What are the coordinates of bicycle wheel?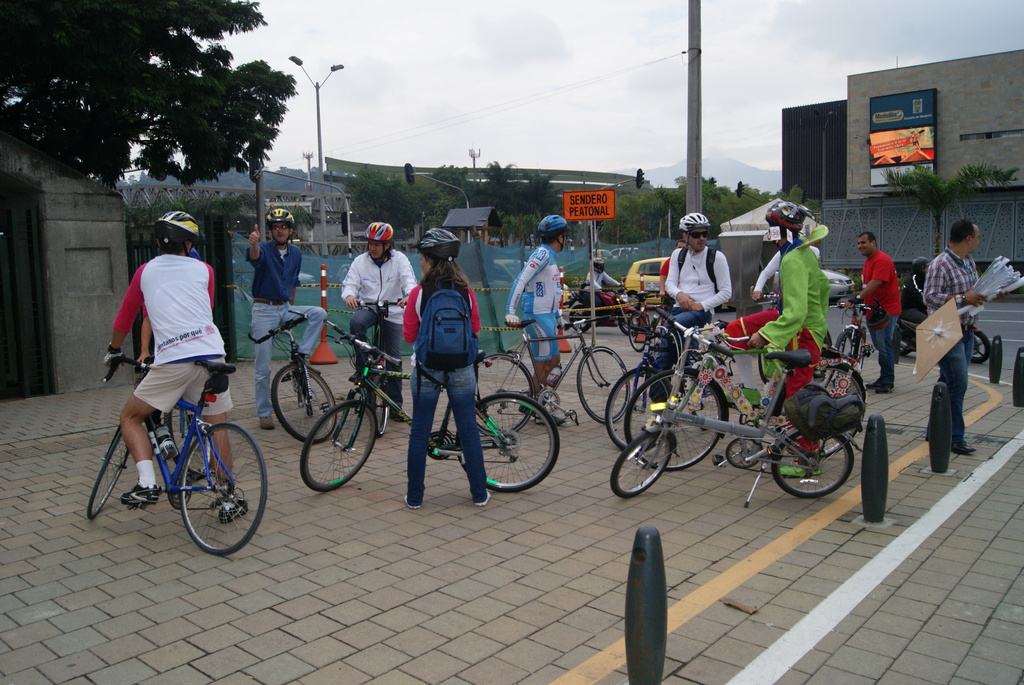
bbox(576, 346, 630, 427).
